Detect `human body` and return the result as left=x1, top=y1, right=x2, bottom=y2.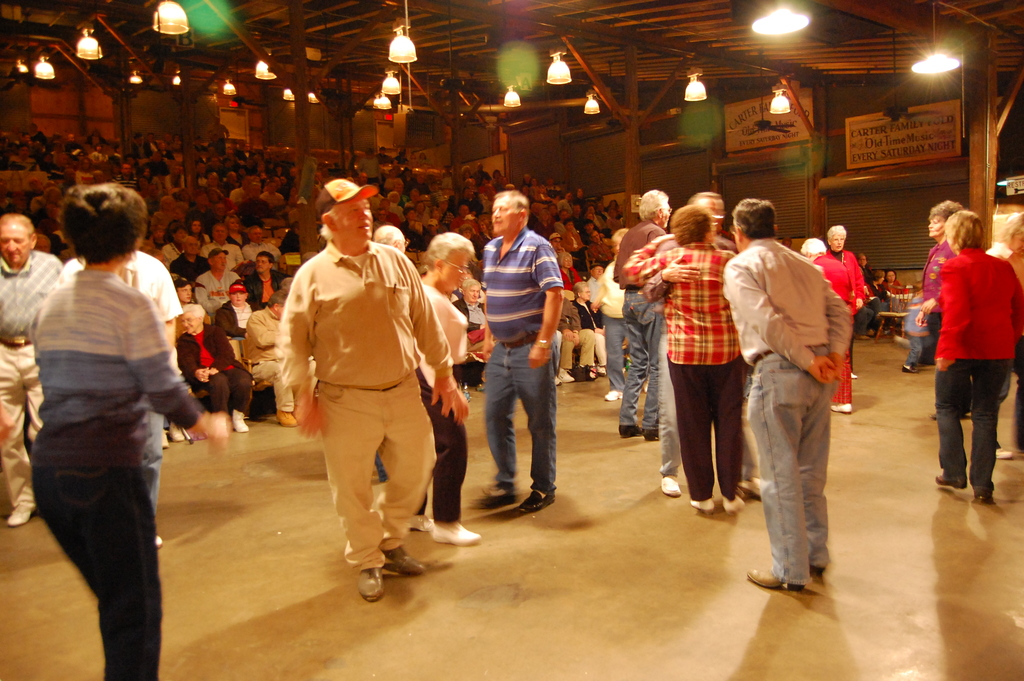
left=568, top=288, right=602, bottom=367.
